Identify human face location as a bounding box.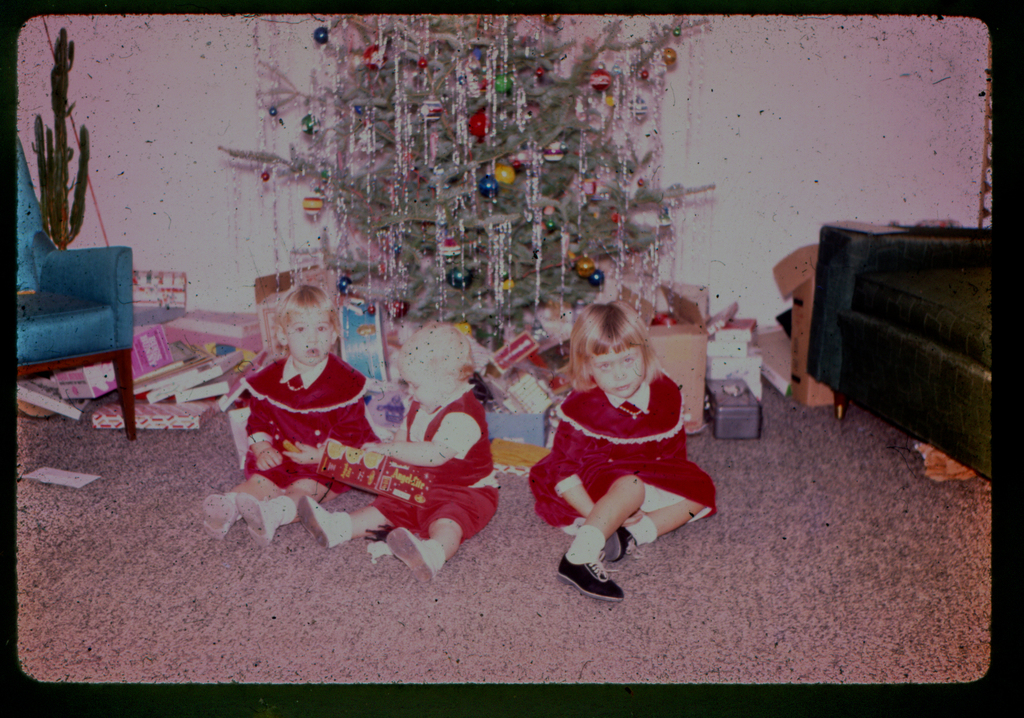
(594,348,643,399).
